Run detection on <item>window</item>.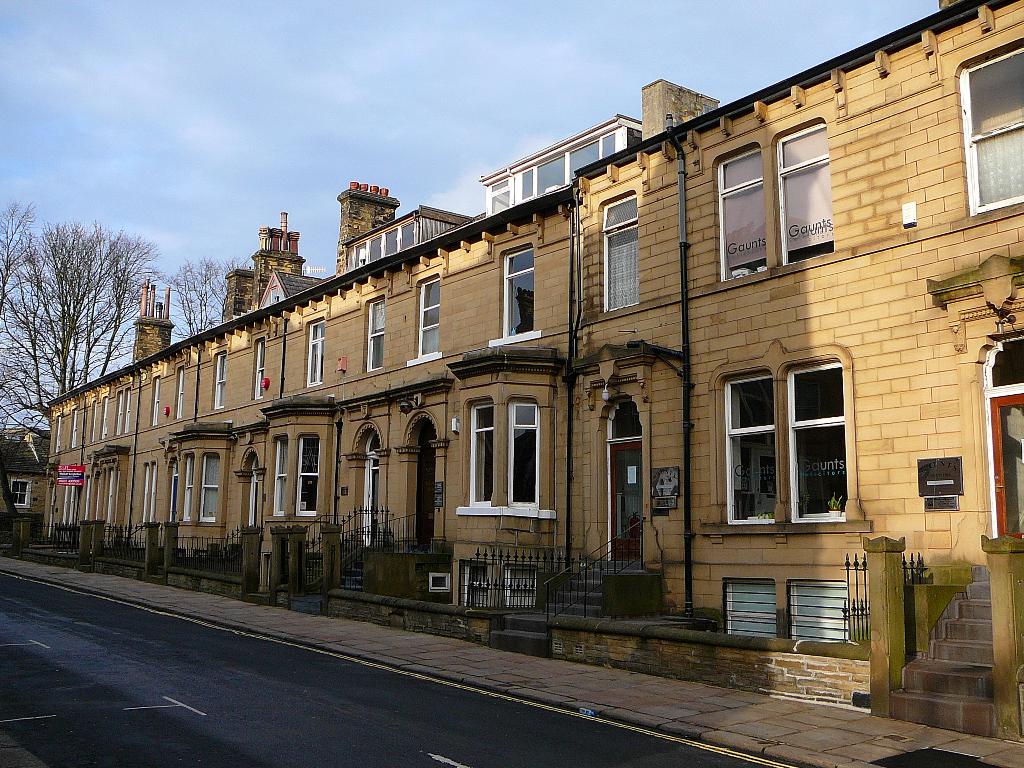
Result: locate(214, 352, 228, 408).
